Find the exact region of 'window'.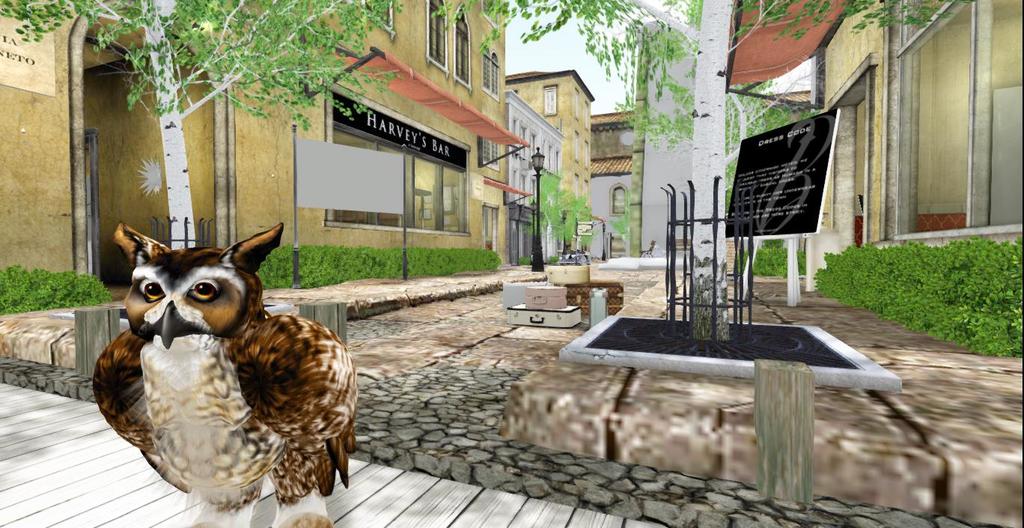
Exact region: <box>360,0,394,34</box>.
